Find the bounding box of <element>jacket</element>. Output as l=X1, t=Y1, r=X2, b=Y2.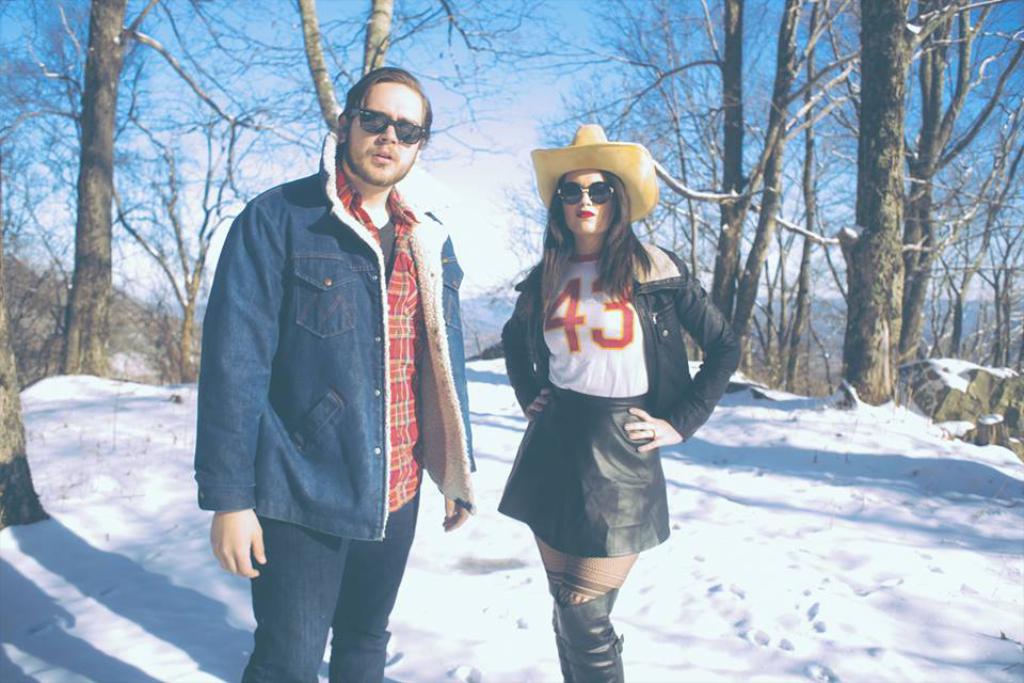
l=497, t=240, r=747, b=443.
